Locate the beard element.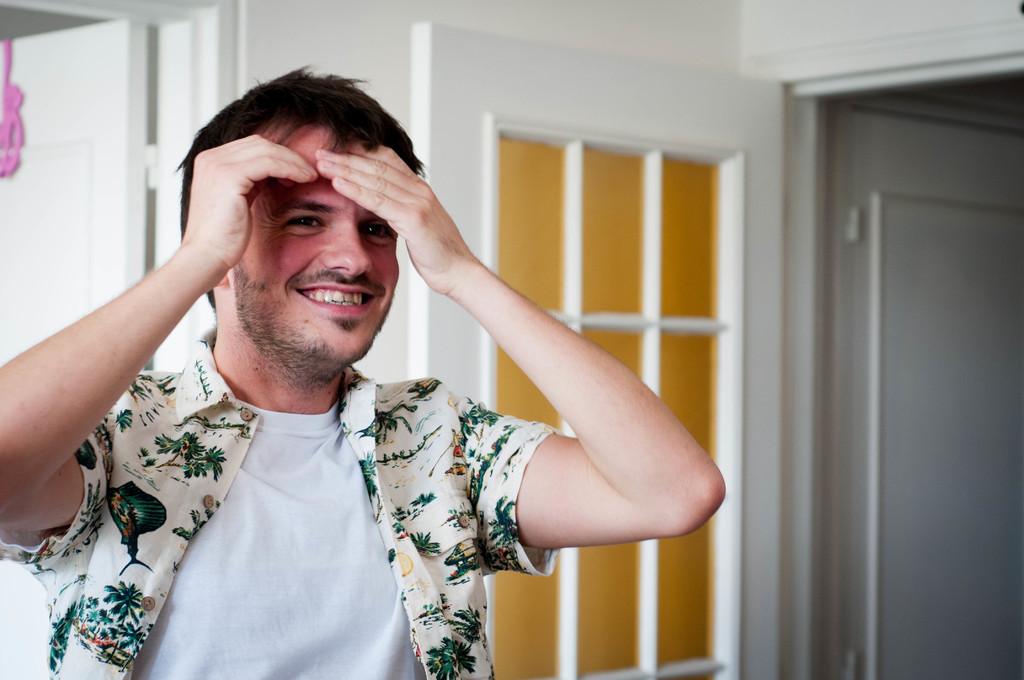
Element bbox: <bbox>220, 216, 402, 365</bbox>.
